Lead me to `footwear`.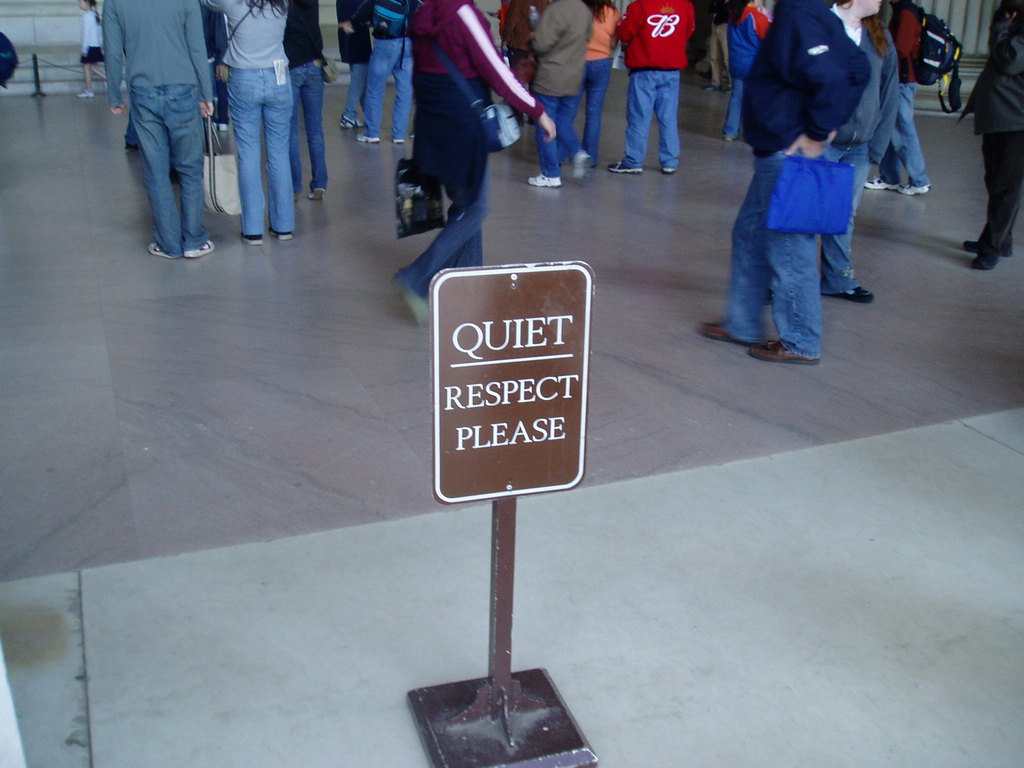
Lead to [527,170,561,186].
